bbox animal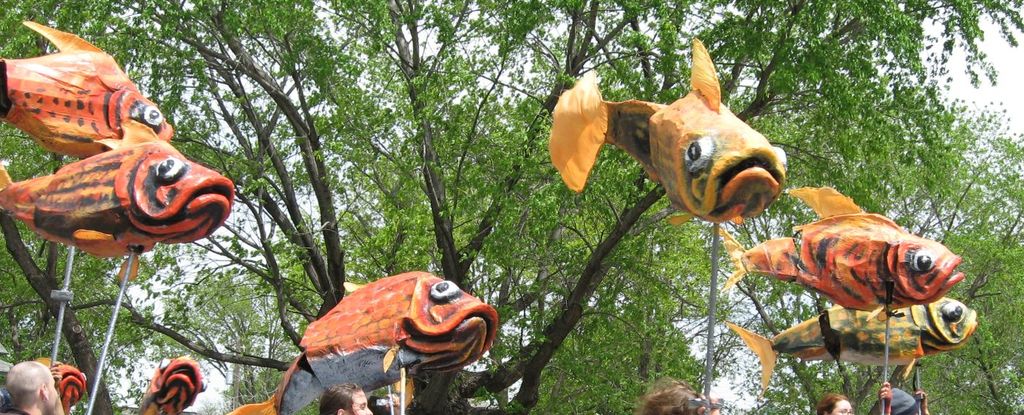
bbox(0, 121, 235, 285)
